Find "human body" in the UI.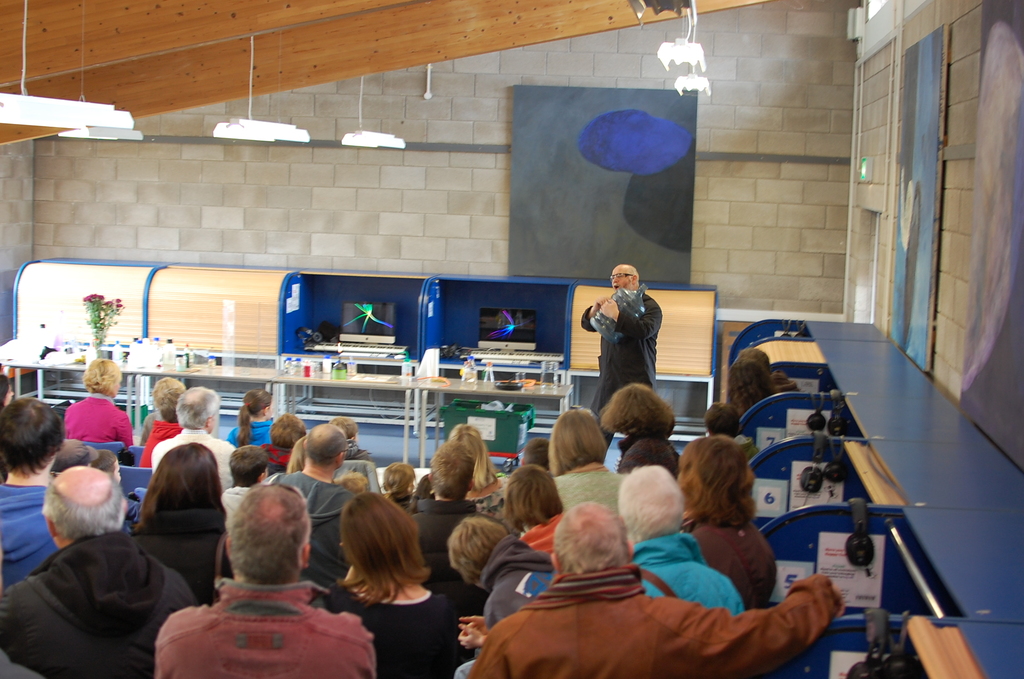
UI element at 0:531:202:678.
